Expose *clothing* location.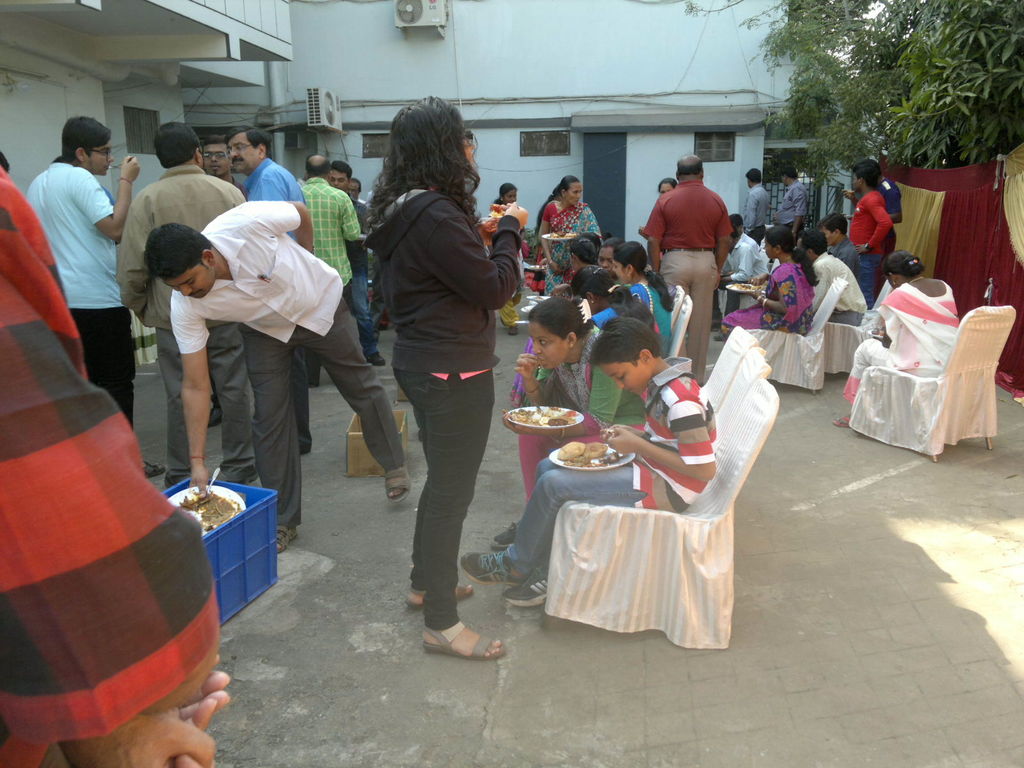
Exposed at bbox=(877, 178, 902, 264).
